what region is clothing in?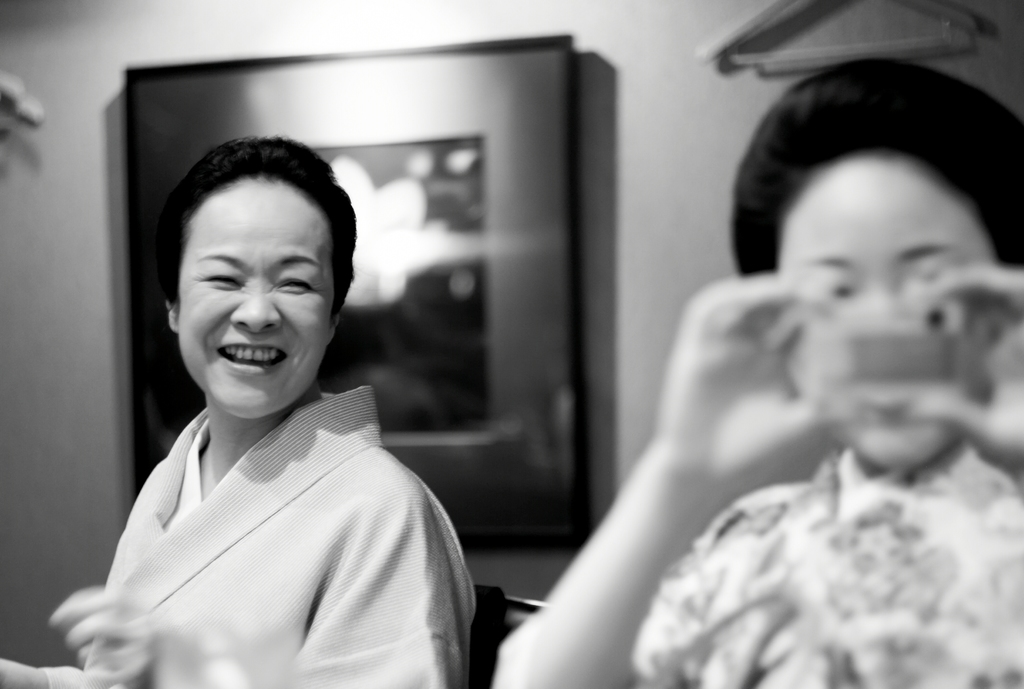
<bbox>631, 450, 1015, 688</bbox>.
